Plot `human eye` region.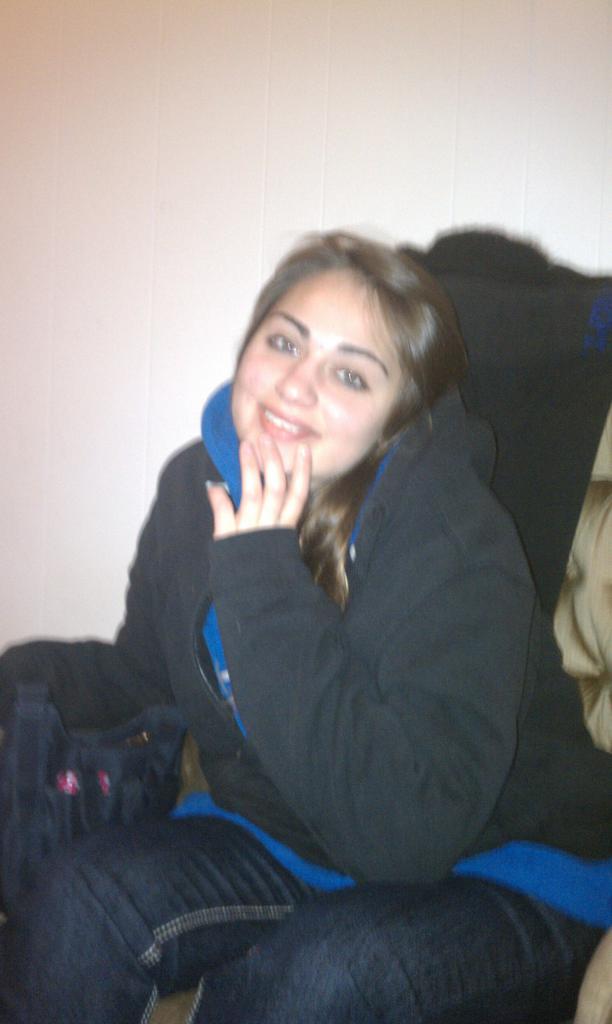
Plotted at pyautogui.locateOnScreen(317, 333, 398, 401).
